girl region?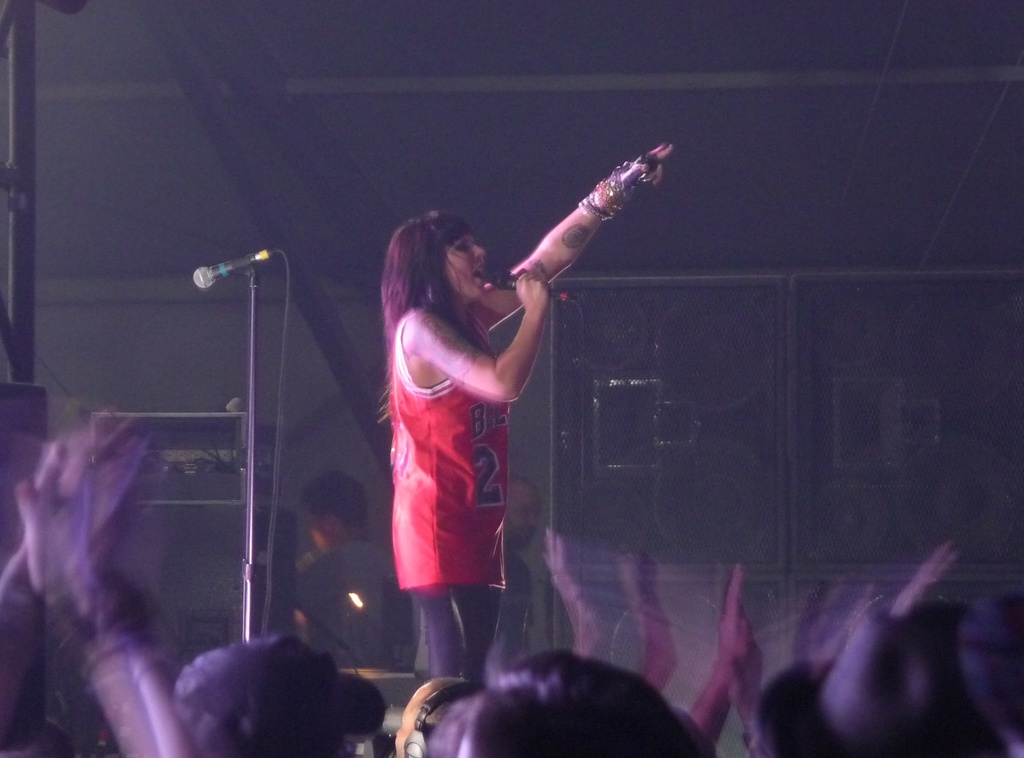
(x1=375, y1=142, x2=676, y2=679)
